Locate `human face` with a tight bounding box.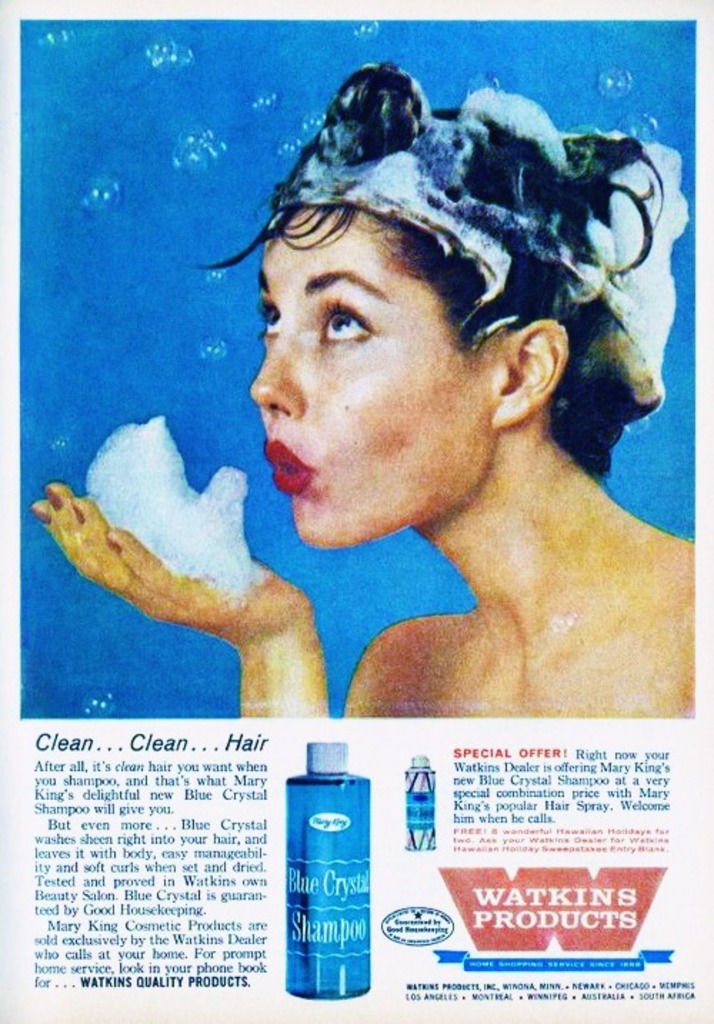
bbox=[248, 204, 493, 553].
